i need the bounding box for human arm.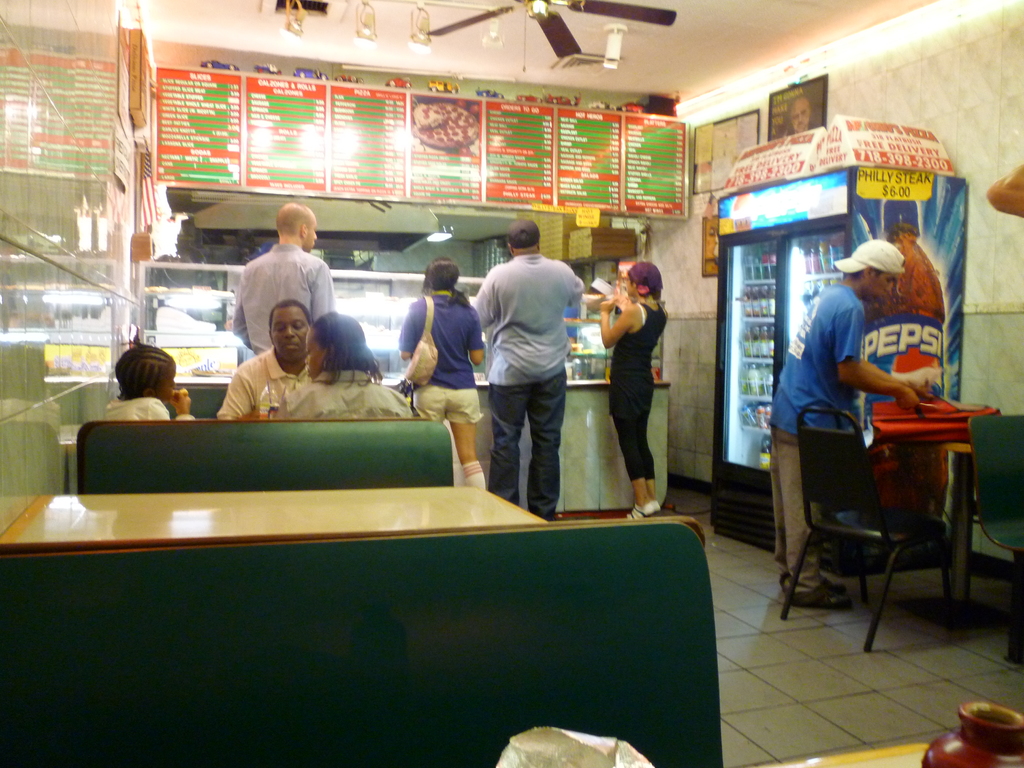
Here it is: [x1=394, y1=296, x2=413, y2=362].
